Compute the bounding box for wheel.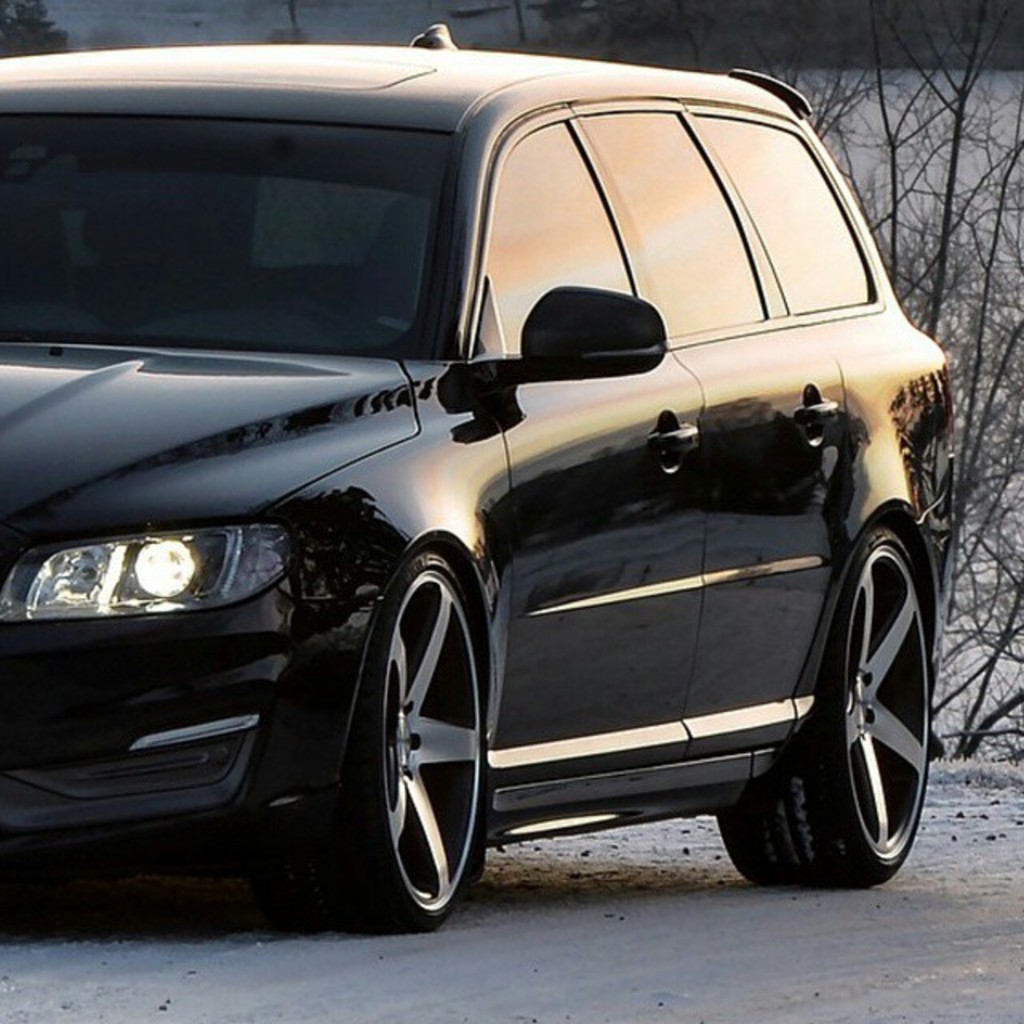
detection(366, 533, 498, 904).
